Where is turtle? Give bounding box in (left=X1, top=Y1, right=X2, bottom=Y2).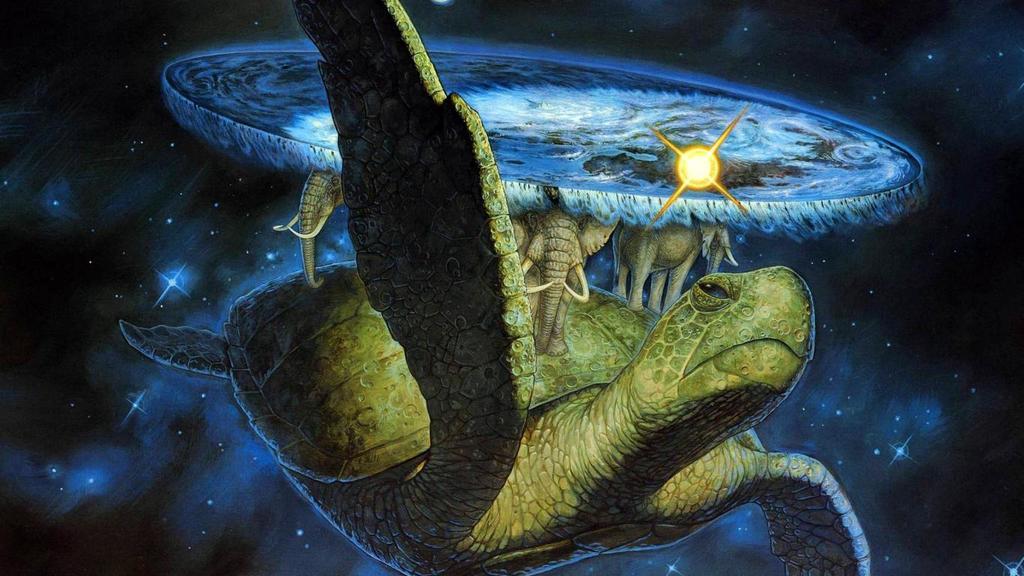
(left=115, top=0, right=876, bottom=575).
